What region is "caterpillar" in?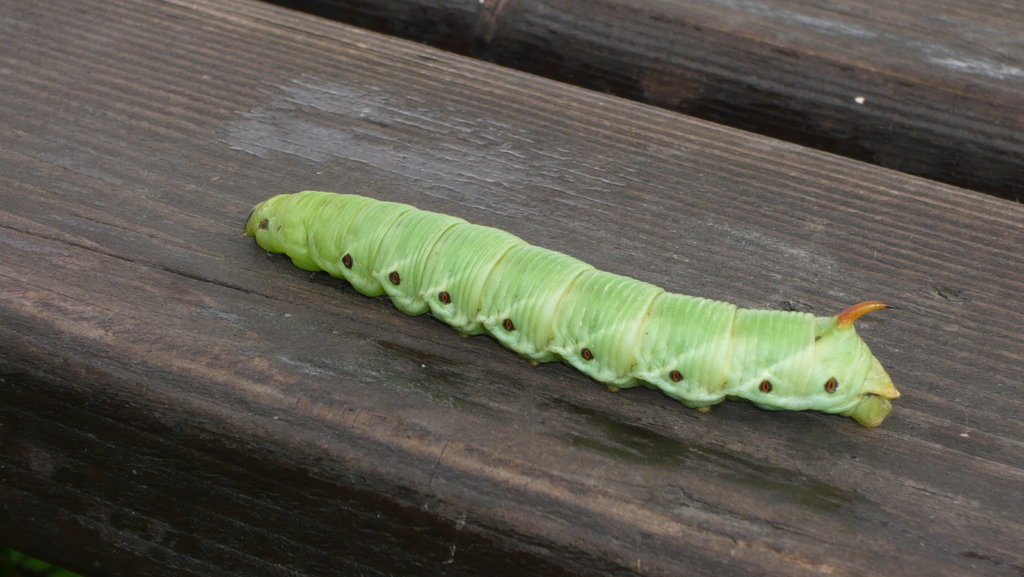
detection(235, 184, 900, 429).
